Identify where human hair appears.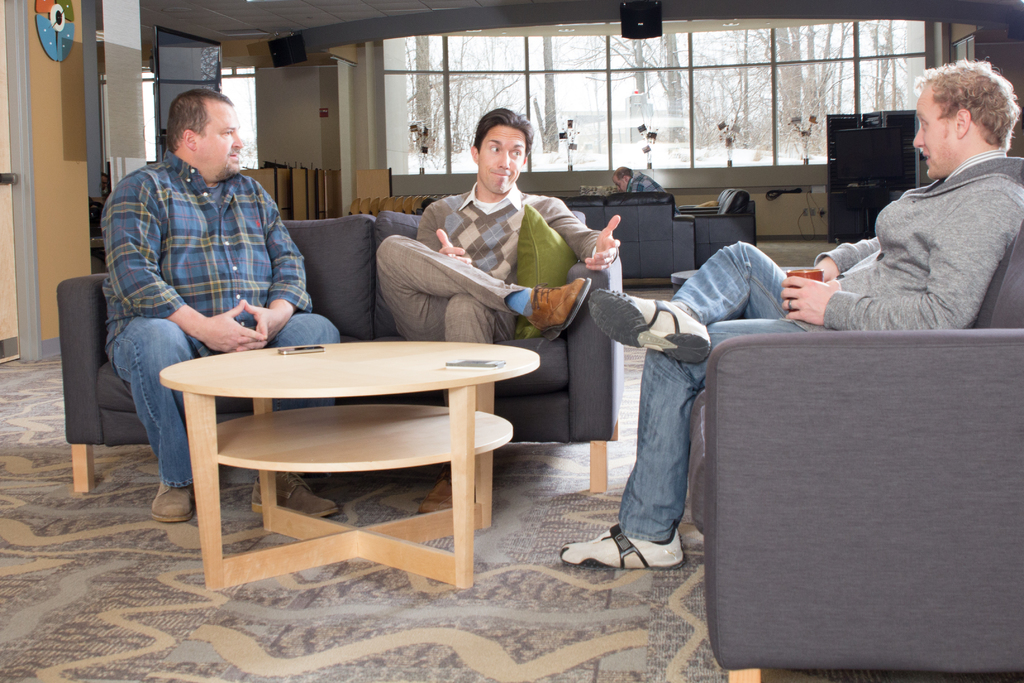
Appears at bbox=[926, 56, 1011, 156].
